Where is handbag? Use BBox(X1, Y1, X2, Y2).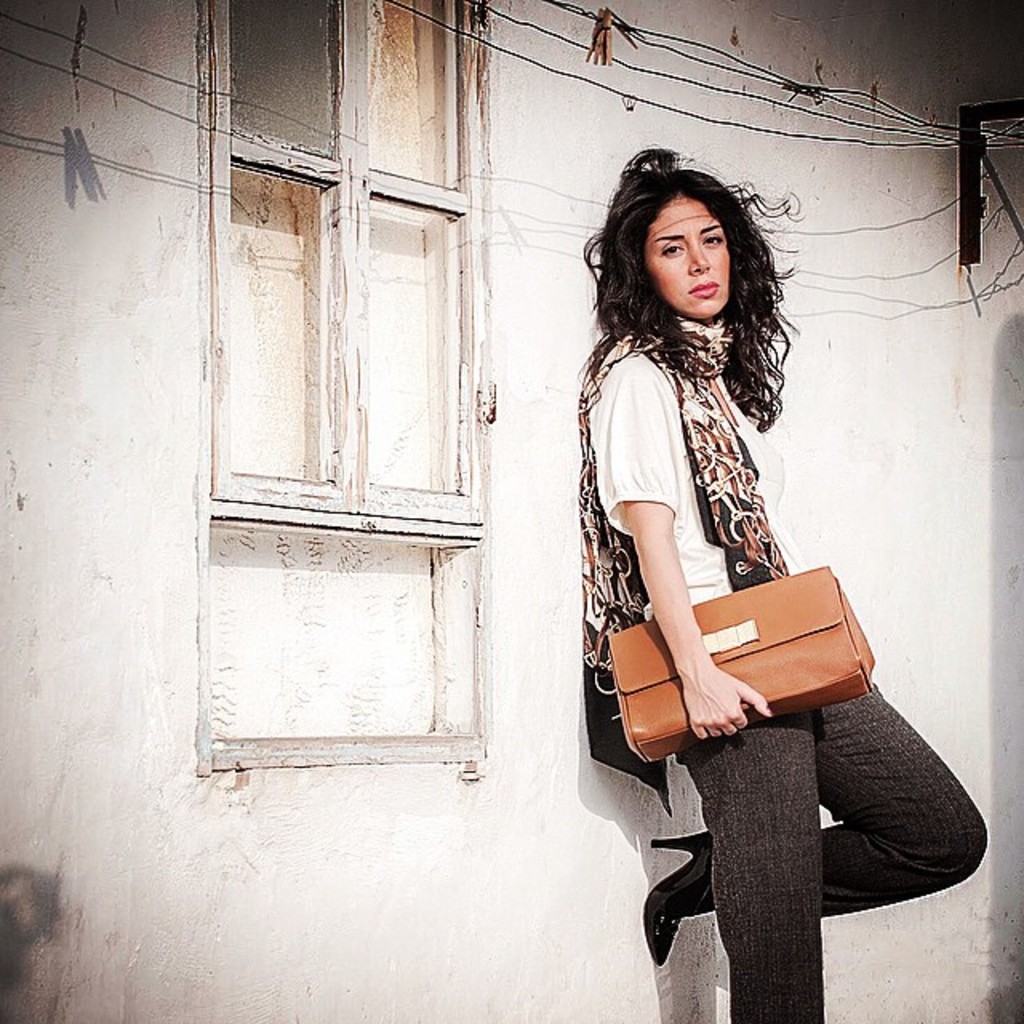
BBox(602, 341, 882, 773).
